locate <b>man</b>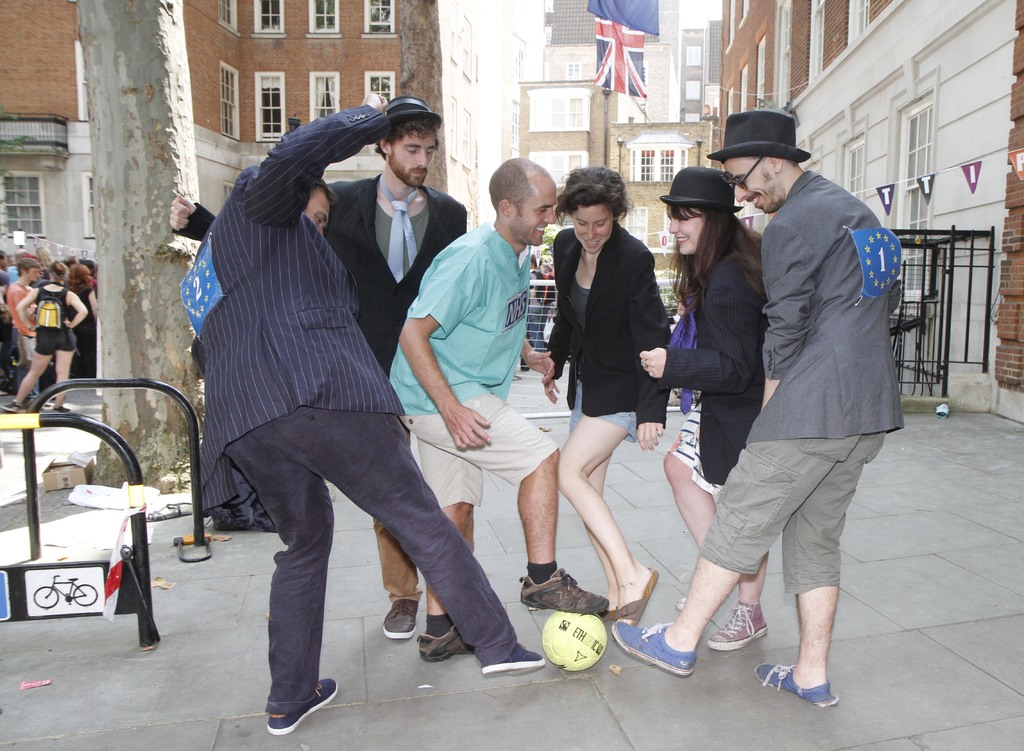
[161,98,467,638]
